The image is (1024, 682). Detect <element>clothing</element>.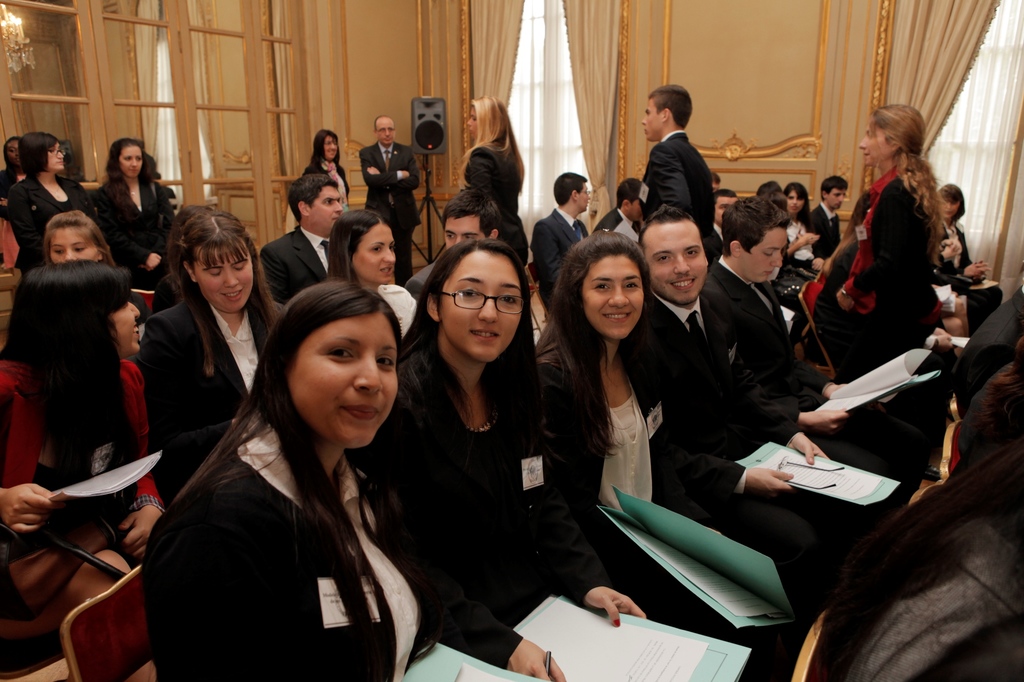
Detection: bbox=(1, 165, 98, 283).
